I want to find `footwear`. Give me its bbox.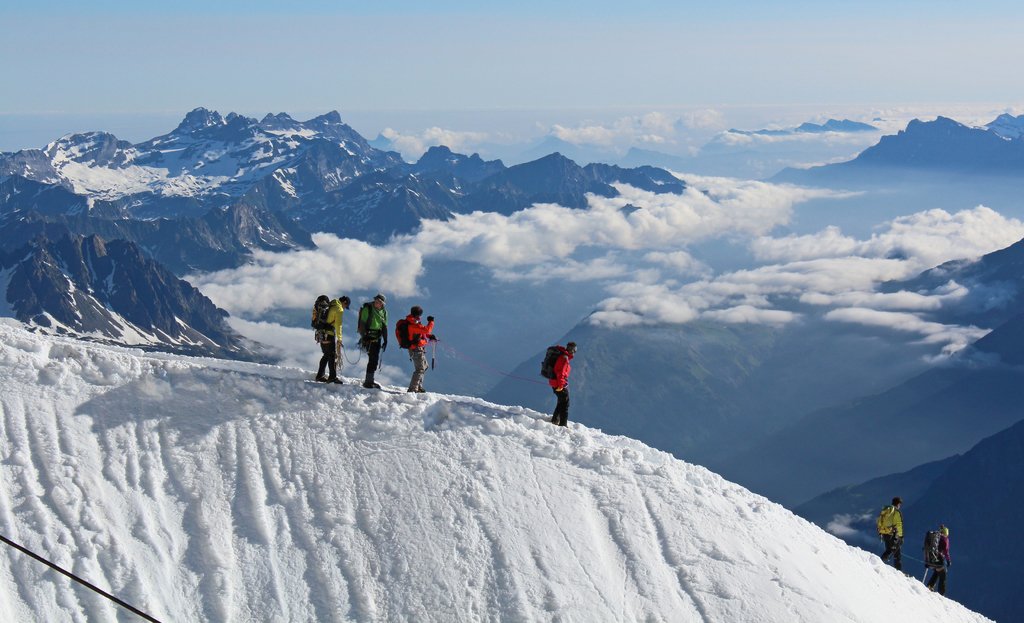
left=548, top=422, right=556, bottom=427.
